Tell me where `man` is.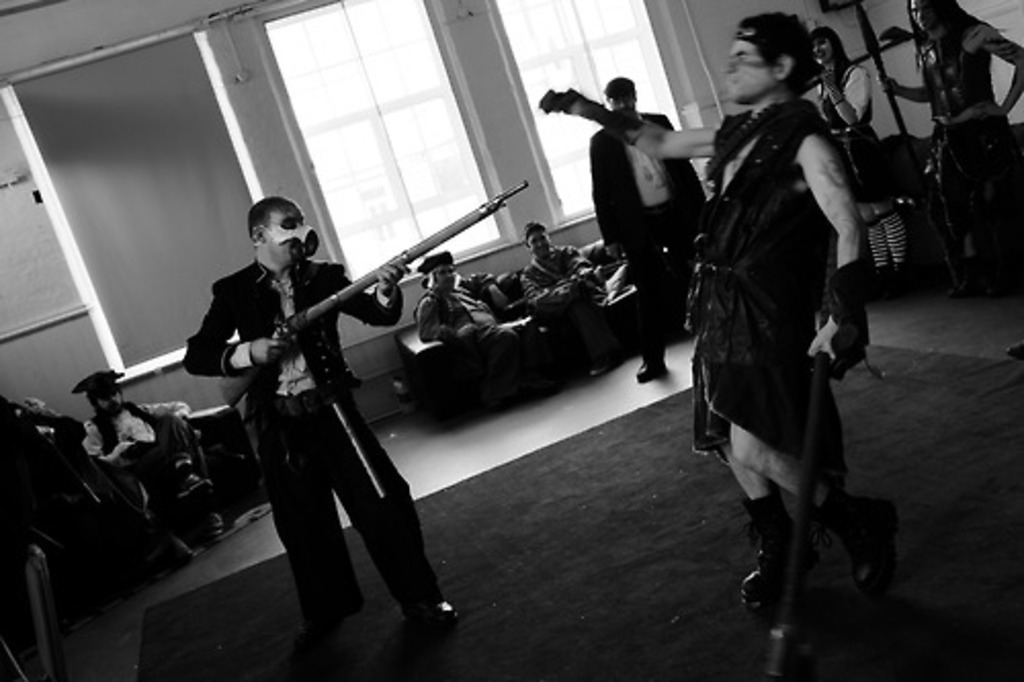
`man` is at x1=414, y1=250, x2=506, y2=371.
